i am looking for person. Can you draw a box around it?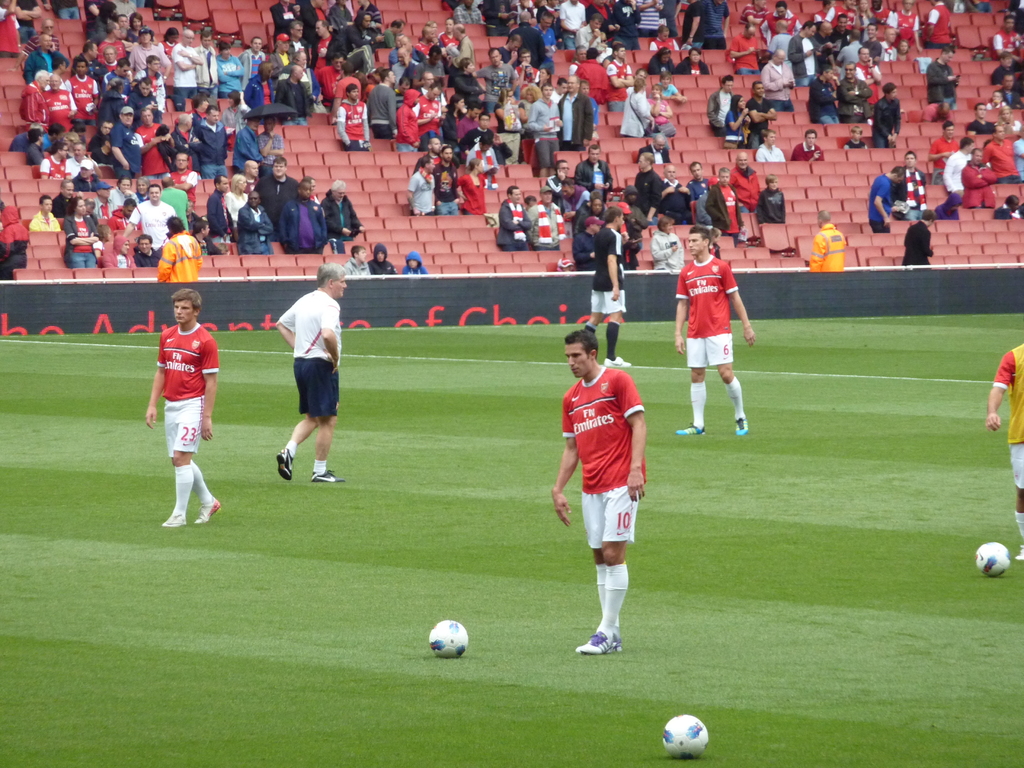
Sure, the bounding box is select_region(684, 162, 710, 200).
